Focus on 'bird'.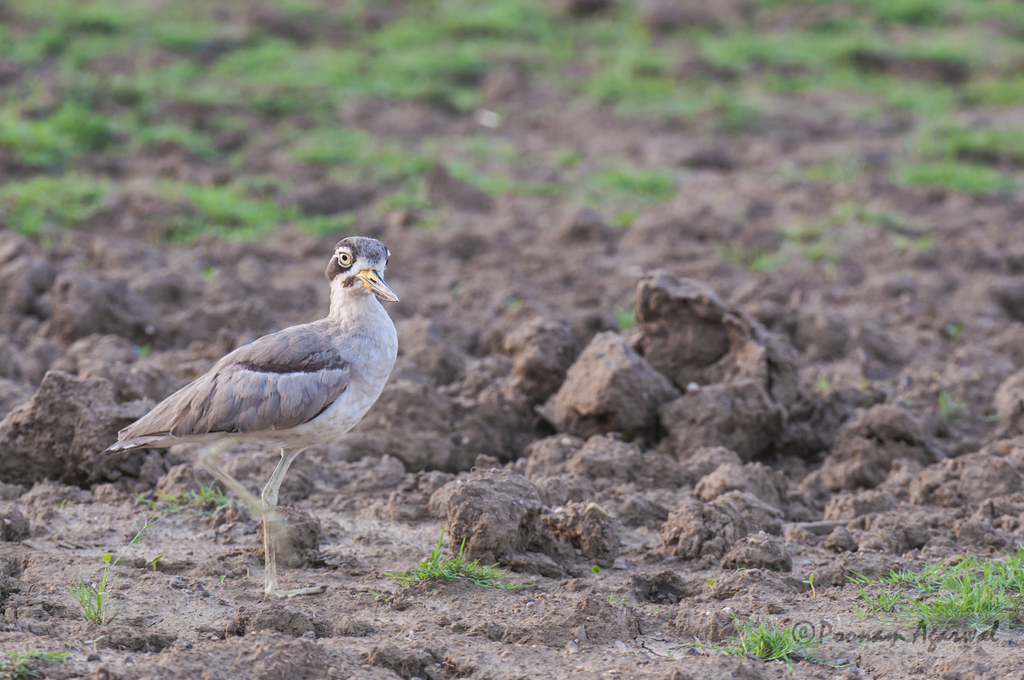
Focused at 108, 242, 409, 587.
